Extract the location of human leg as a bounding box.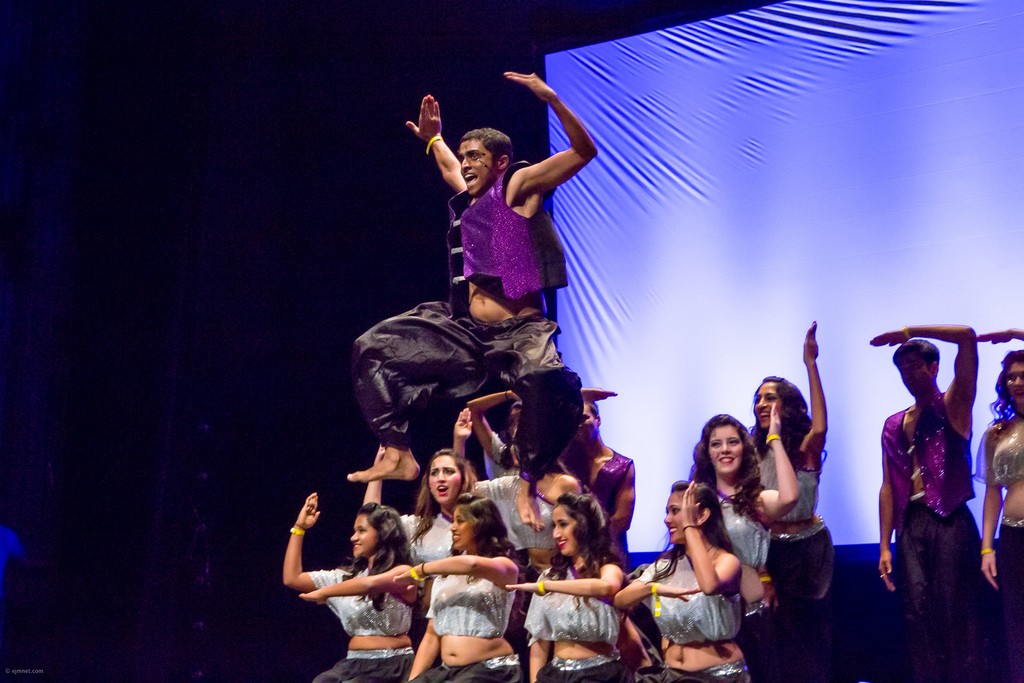
705/658/754/682.
